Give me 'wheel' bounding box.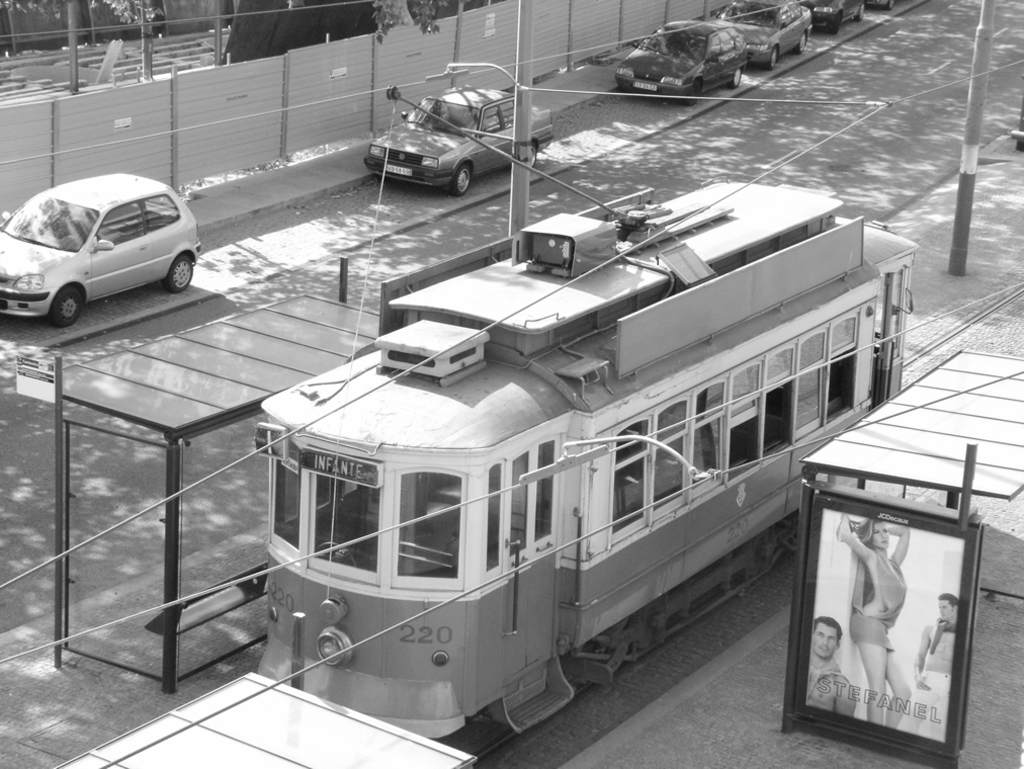
l=49, t=290, r=80, b=324.
